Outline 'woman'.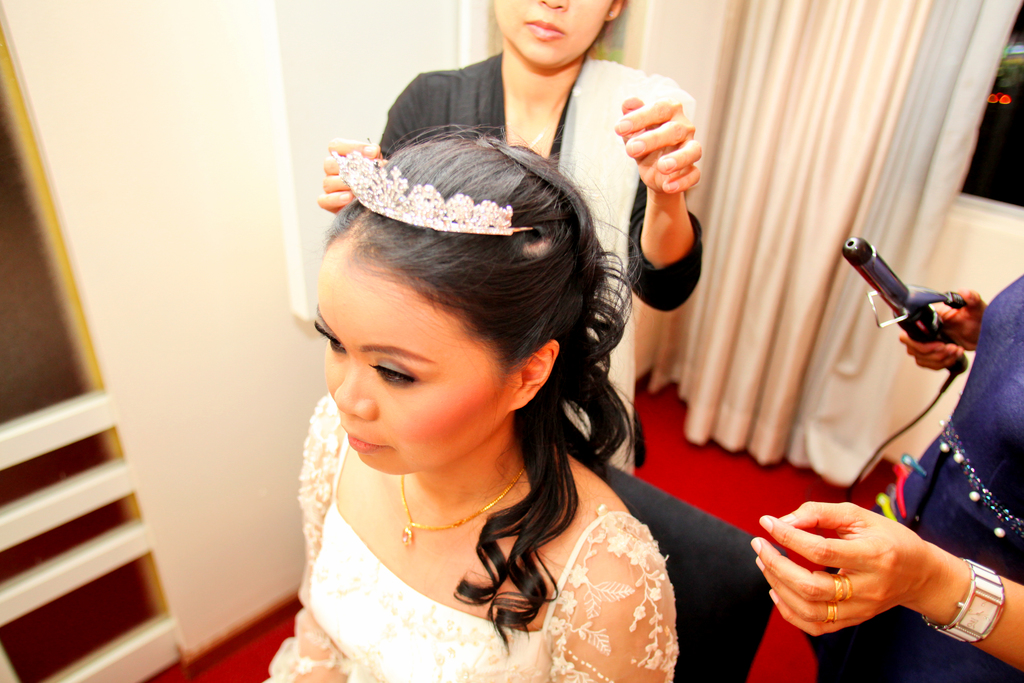
Outline: {"left": 315, "top": 0, "right": 705, "bottom": 475}.
